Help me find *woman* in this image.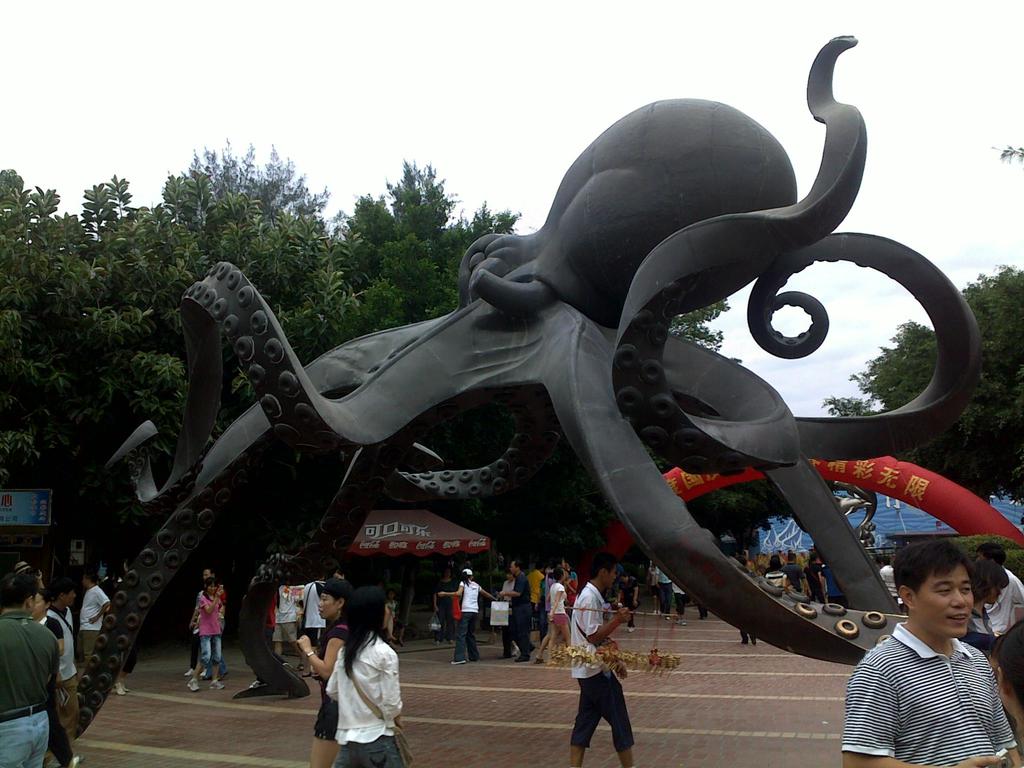
Found it: pyautogui.locateOnScreen(307, 602, 399, 765).
